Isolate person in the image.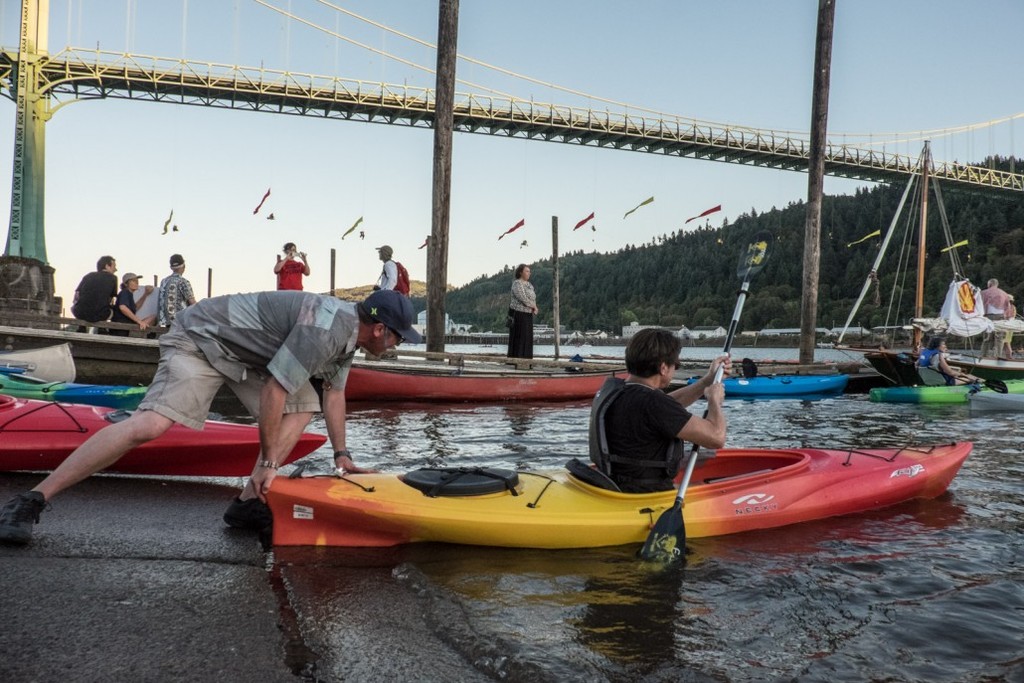
Isolated region: bbox(998, 293, 1019, 344).
